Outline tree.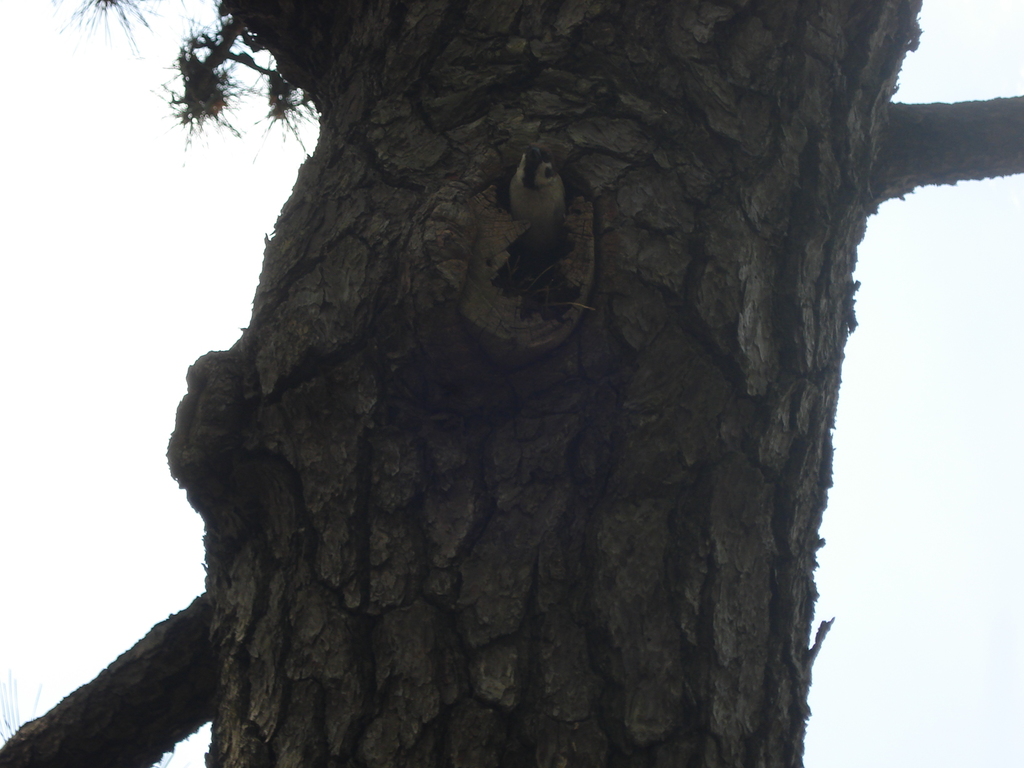
Outline: [x1=0, y1=0, x2=1023, y2=767].
